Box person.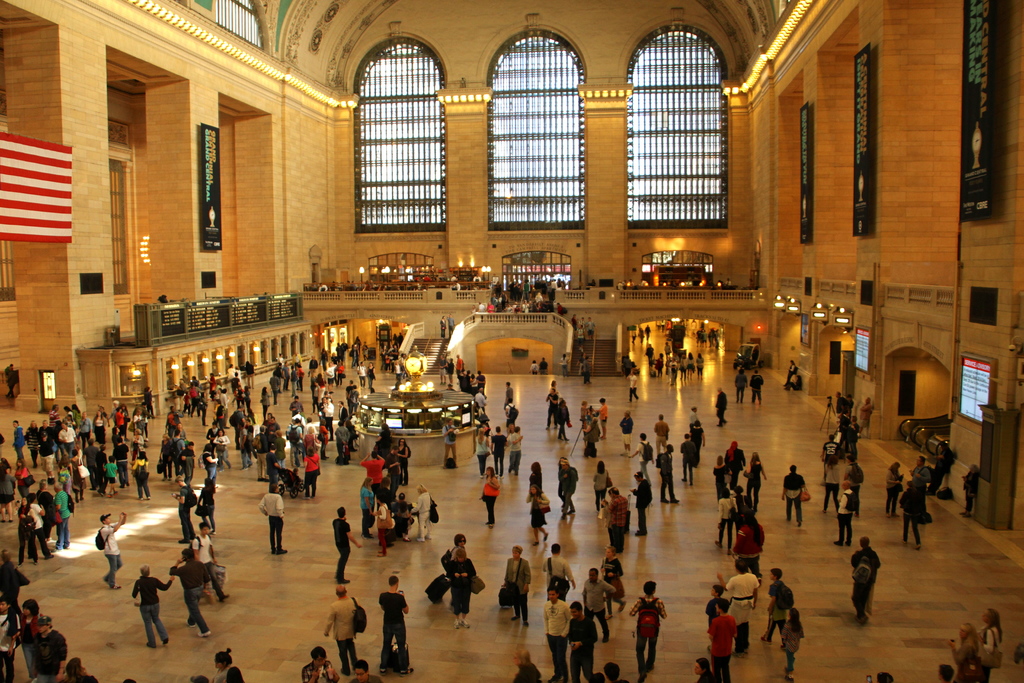
select_region(444, 313, 454, 336).
